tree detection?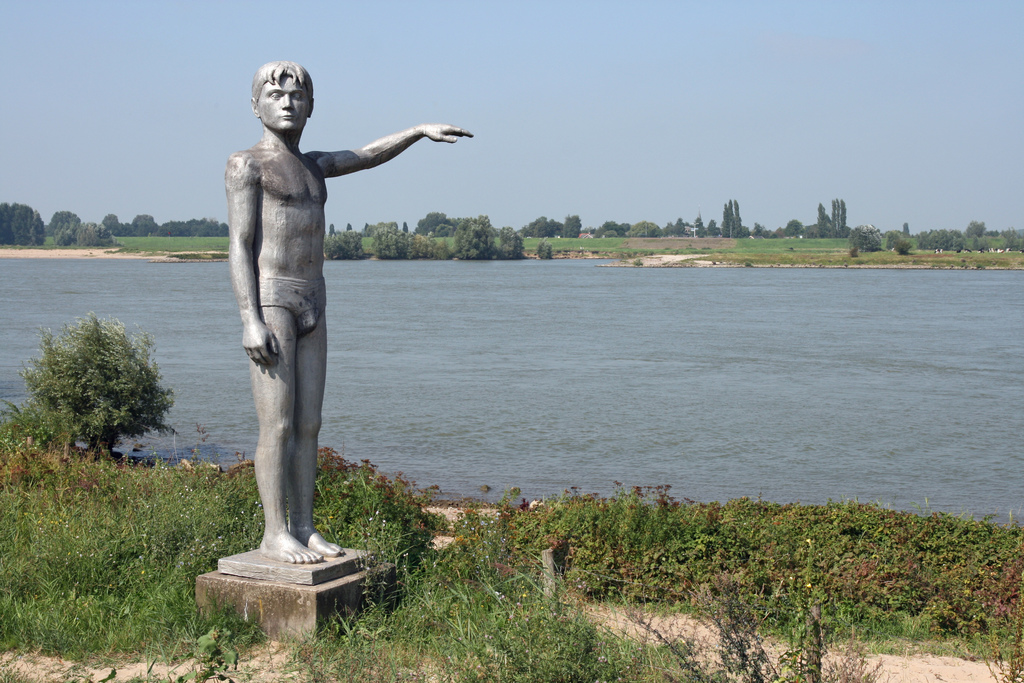
x1=719 y1=197 x2=754 y2=245
